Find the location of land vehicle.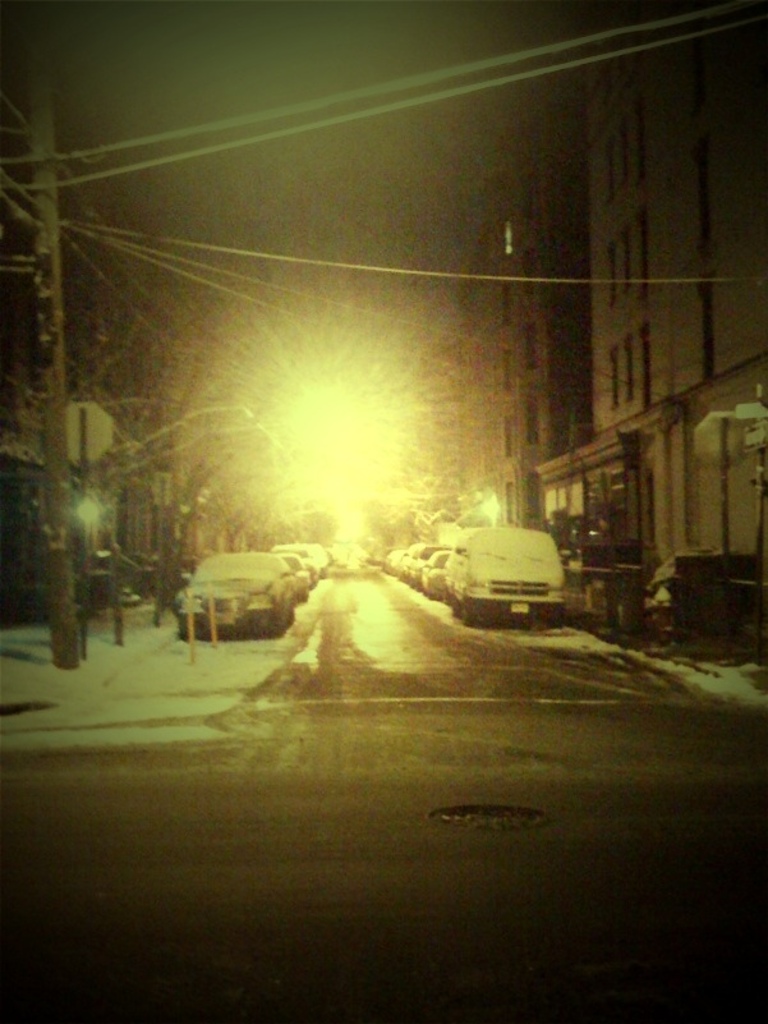
Location: 387,555,405,568.
